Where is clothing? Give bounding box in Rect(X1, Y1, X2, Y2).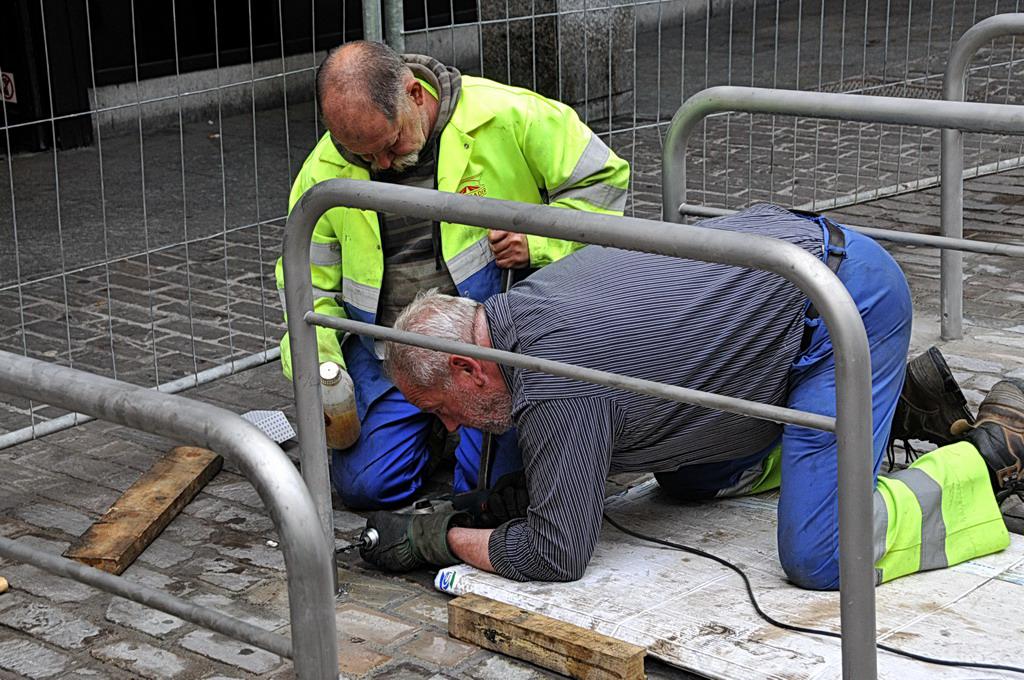
Rect(259, 81, 590, 482).
